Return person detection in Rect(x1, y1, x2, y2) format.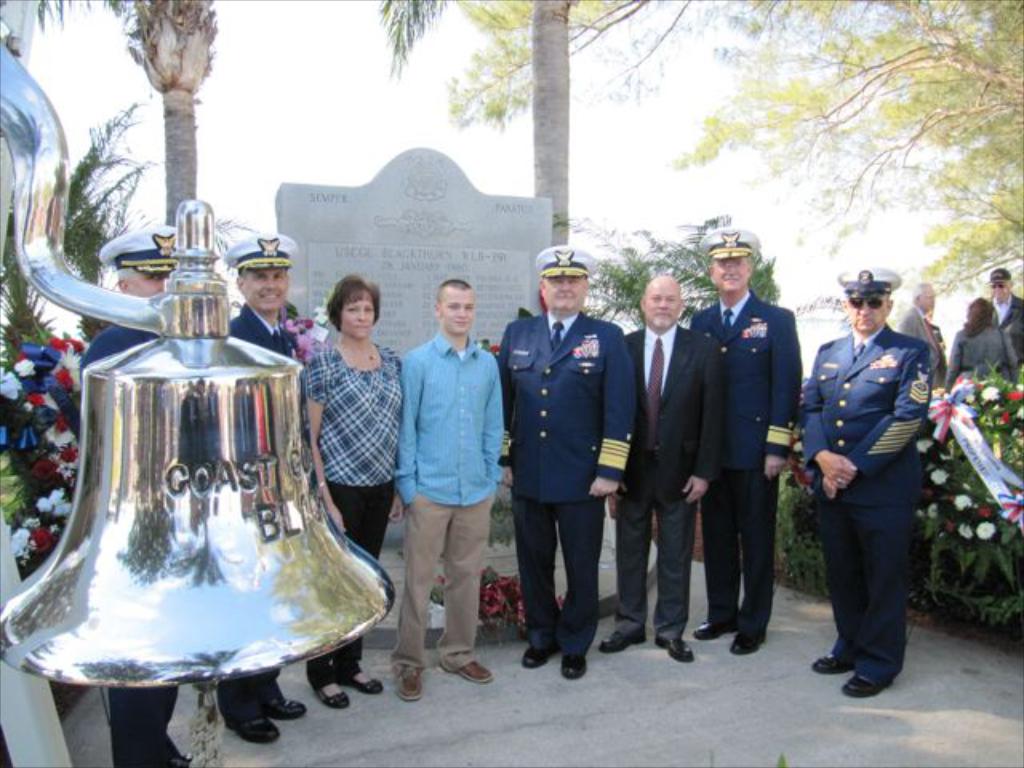
Rect(944, 296, 1022, 394).
